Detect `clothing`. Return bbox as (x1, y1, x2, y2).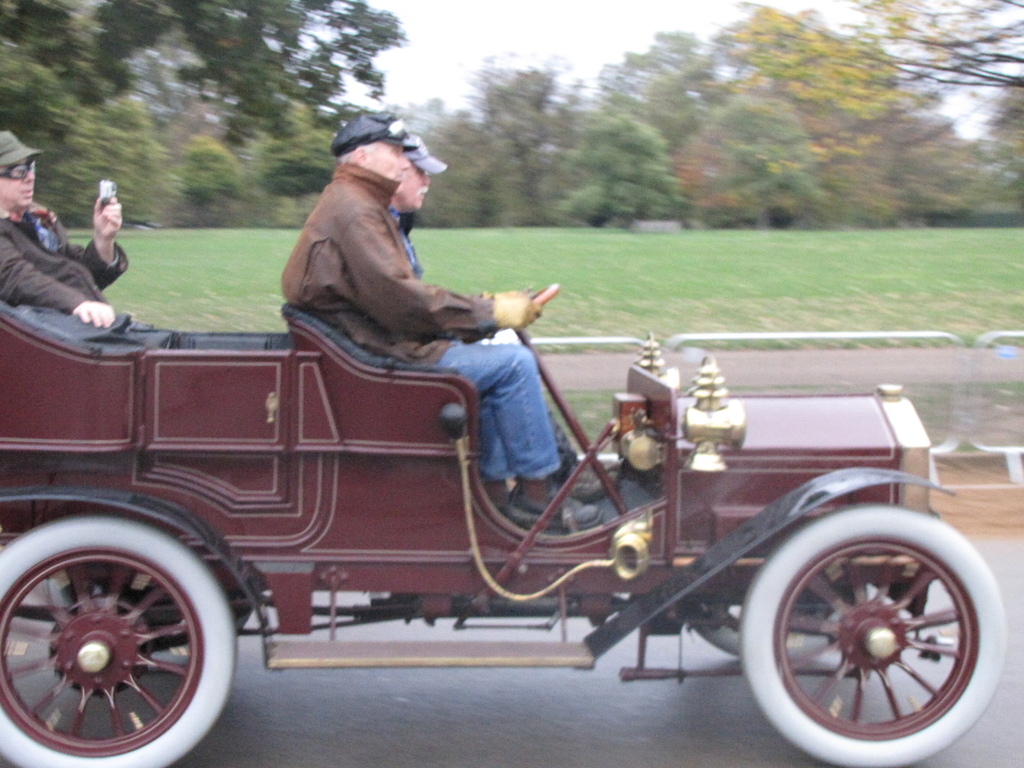
(252, 147, 602, 442).
